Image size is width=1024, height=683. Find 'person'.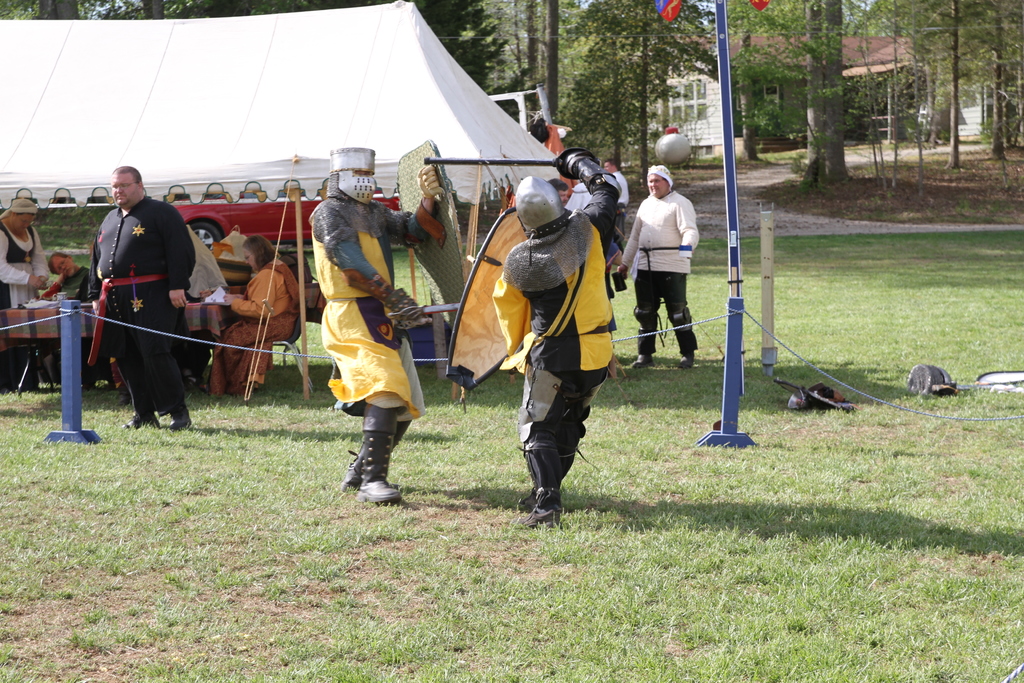
<box>307,147,442,508</box>.
